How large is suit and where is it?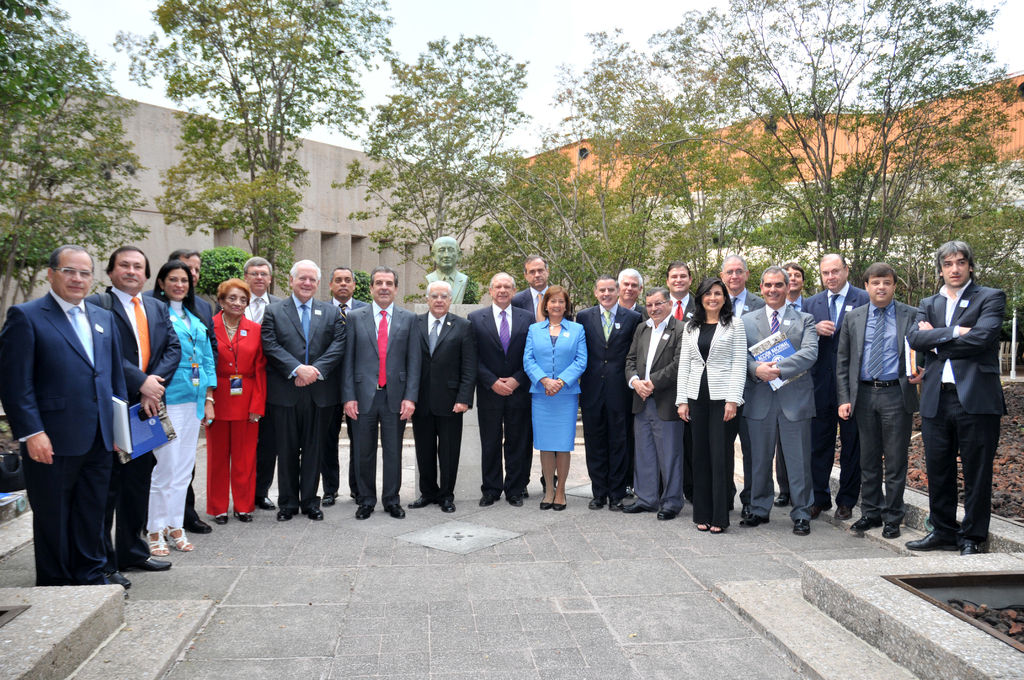
Bounding box: (463,305,538,498).
